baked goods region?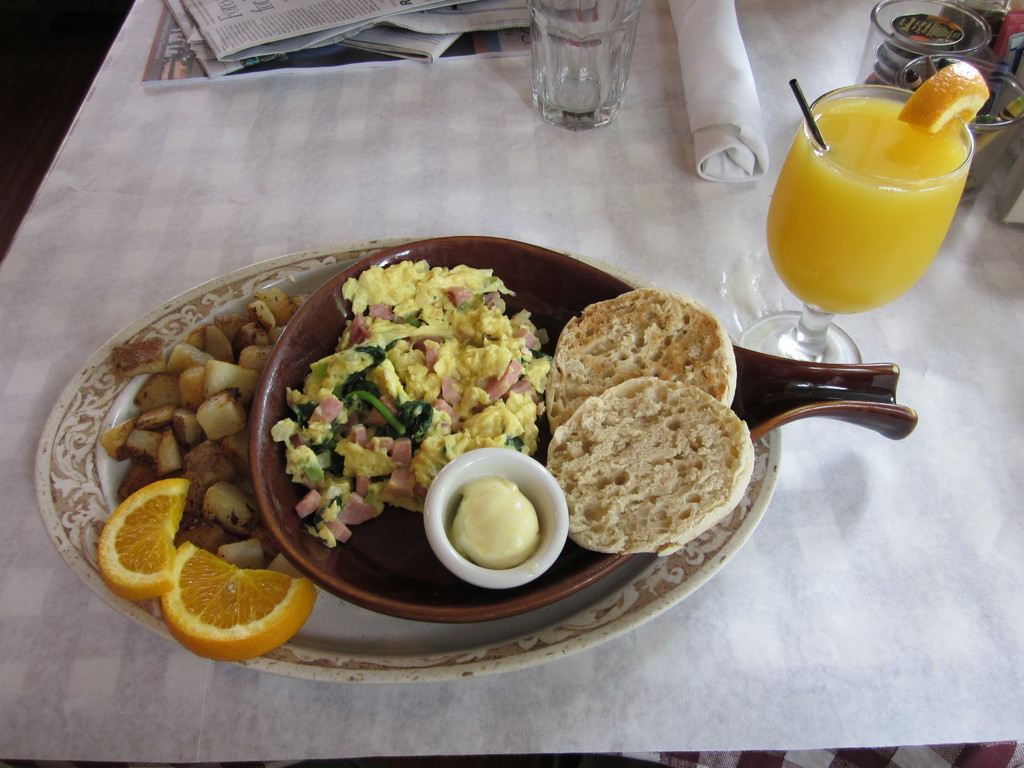
Rect(536, 383, 761, 568)
